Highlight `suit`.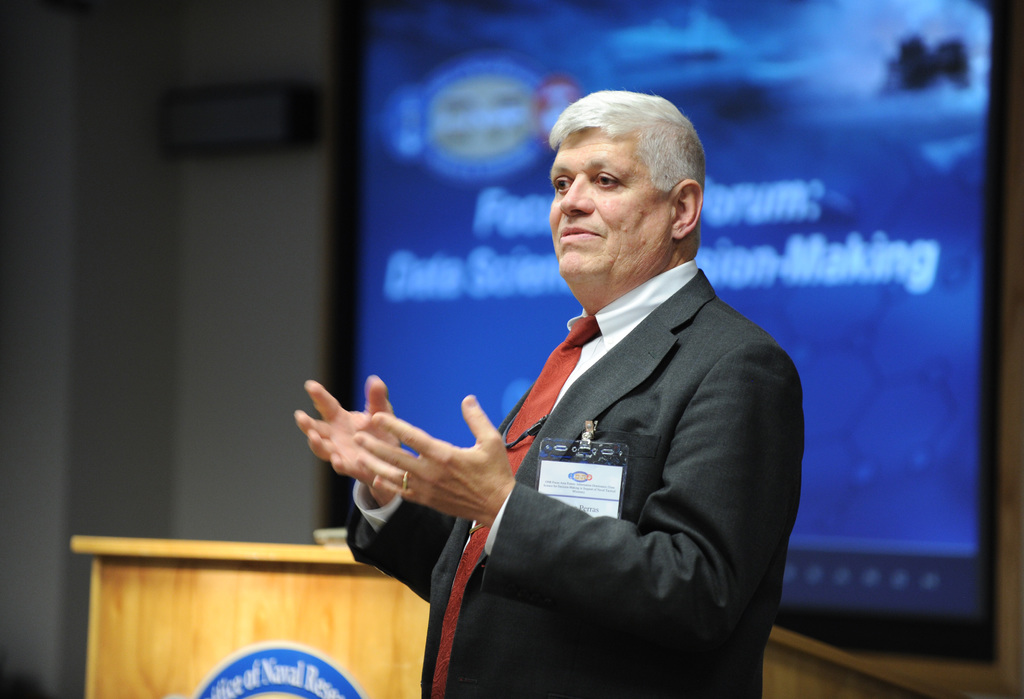
Highlighted region: (323,258,790,650).
